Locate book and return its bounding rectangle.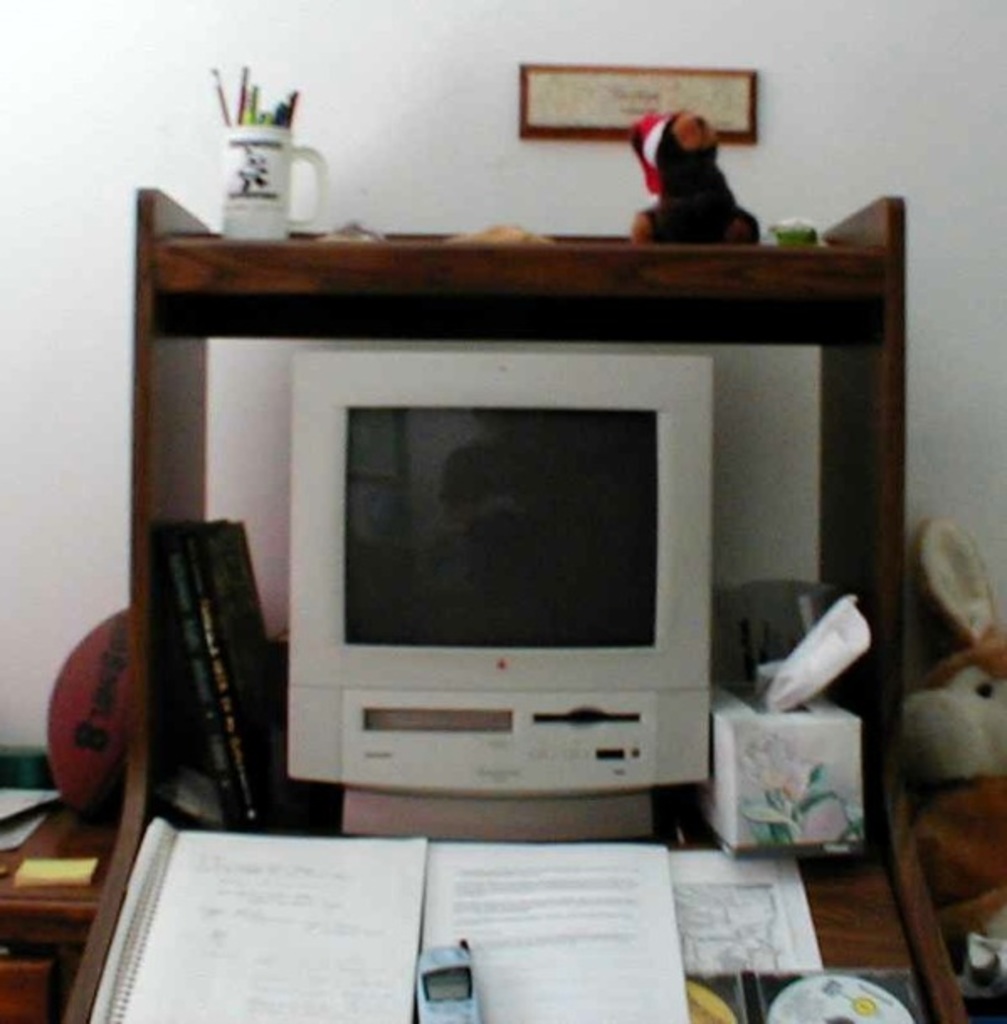
region(419, 844, 689, 1022).
